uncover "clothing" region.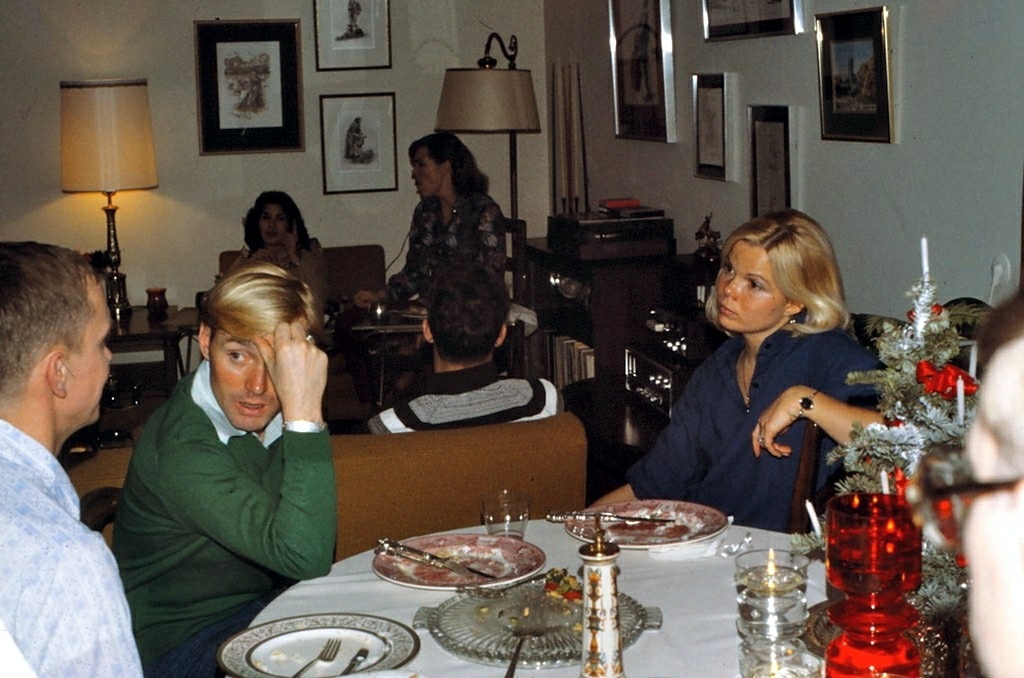
Uncovered: pyautogui.locateOnScreen(626, 312, 889, 538).
